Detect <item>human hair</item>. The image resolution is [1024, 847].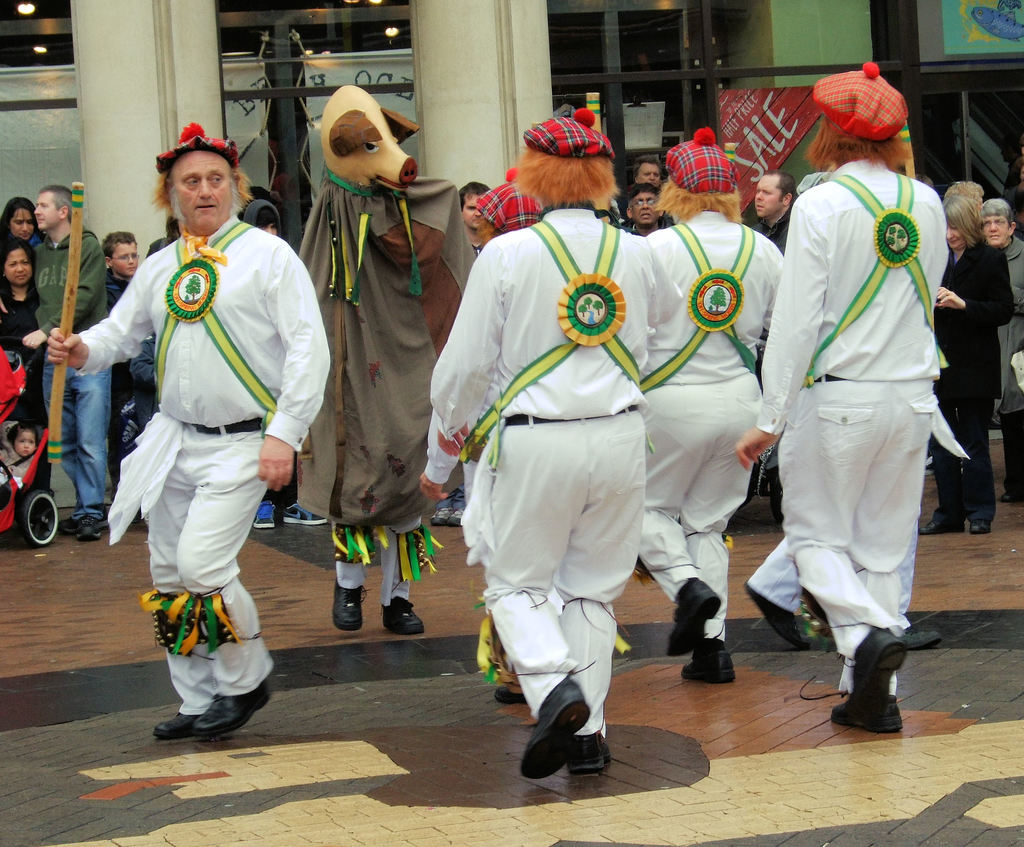
select_region(938, 195, 989, 251).
